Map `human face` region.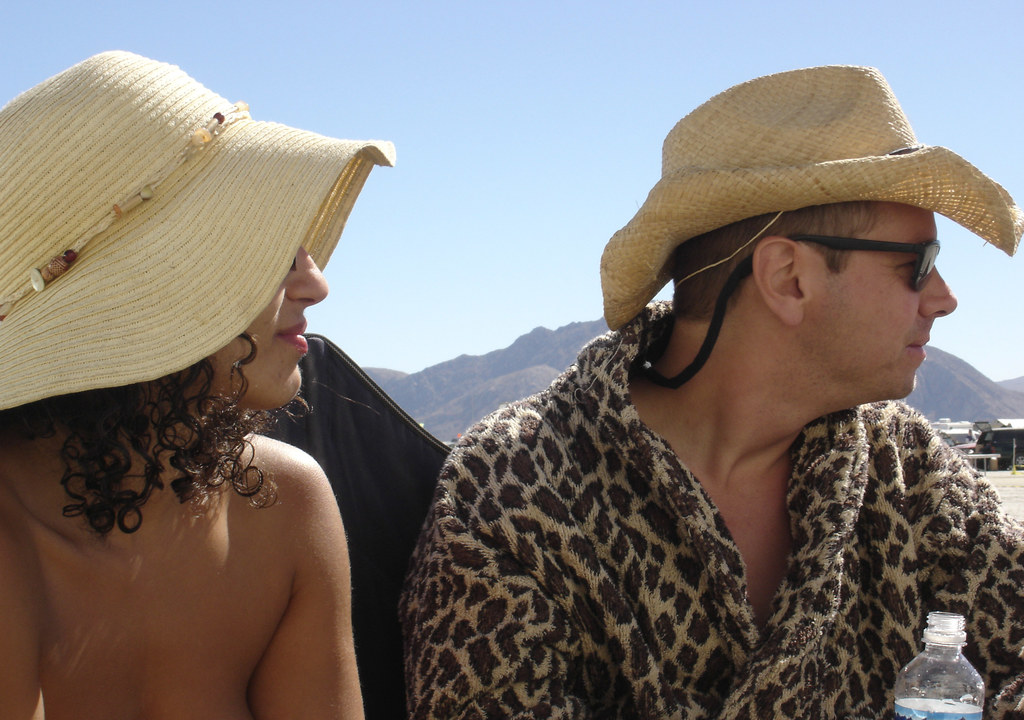
Mapped to pyautogui.locateOnScreen(190, 231, 330, 417).
